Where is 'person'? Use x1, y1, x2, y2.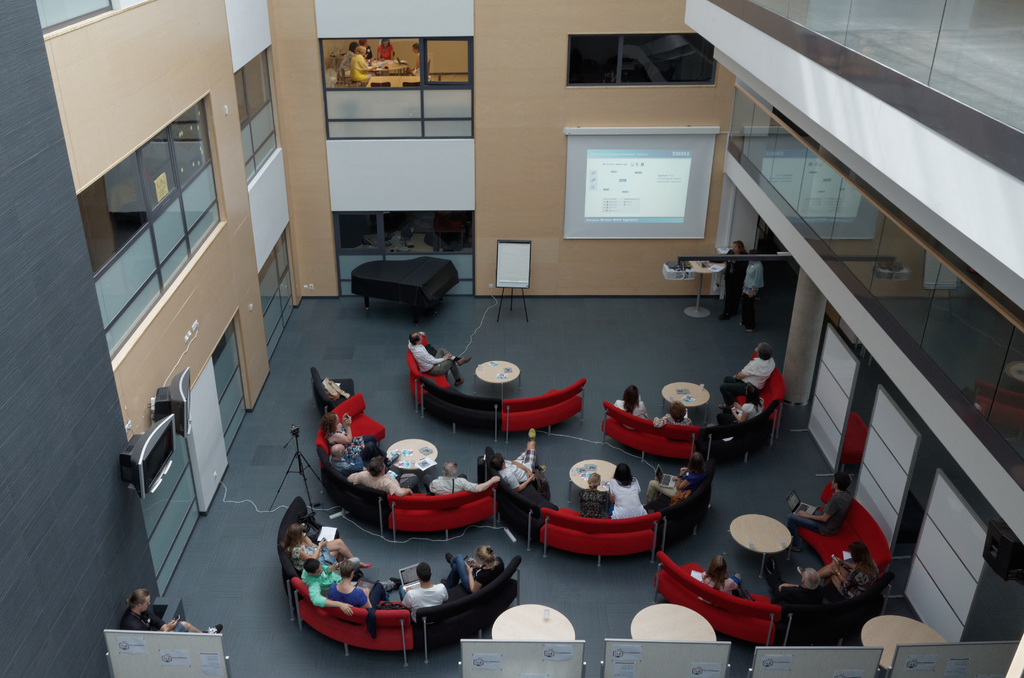
822, 539, 884, 597.
